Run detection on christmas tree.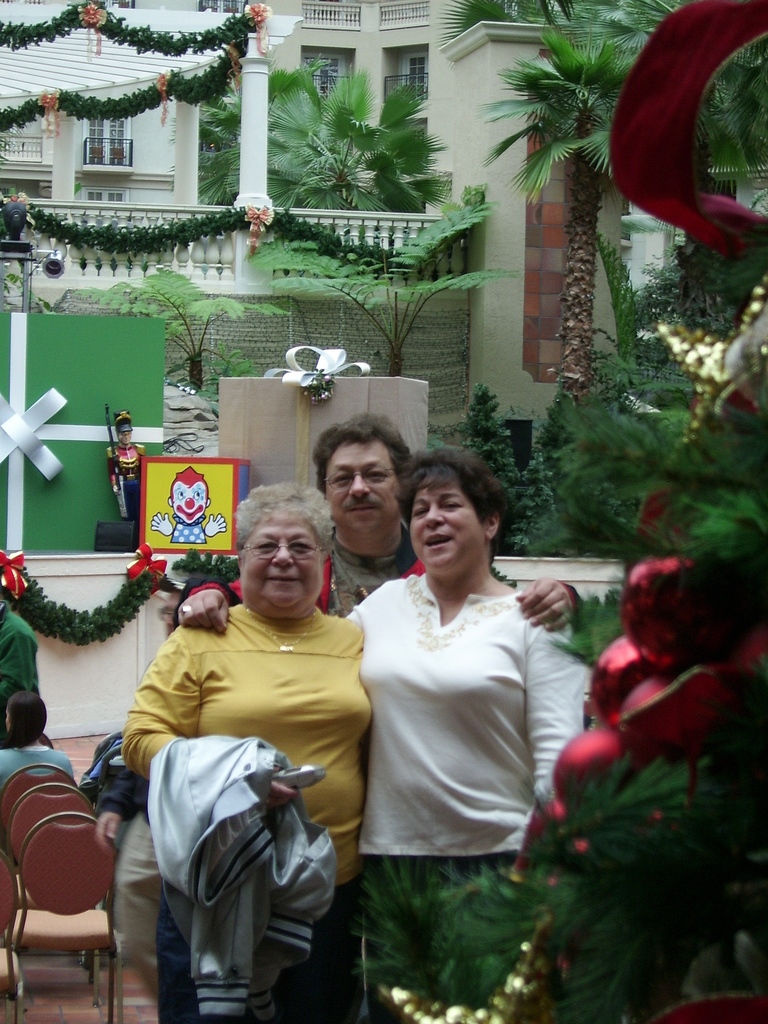
Result: x1=376, y1=0, x2=767, y2=1023.
